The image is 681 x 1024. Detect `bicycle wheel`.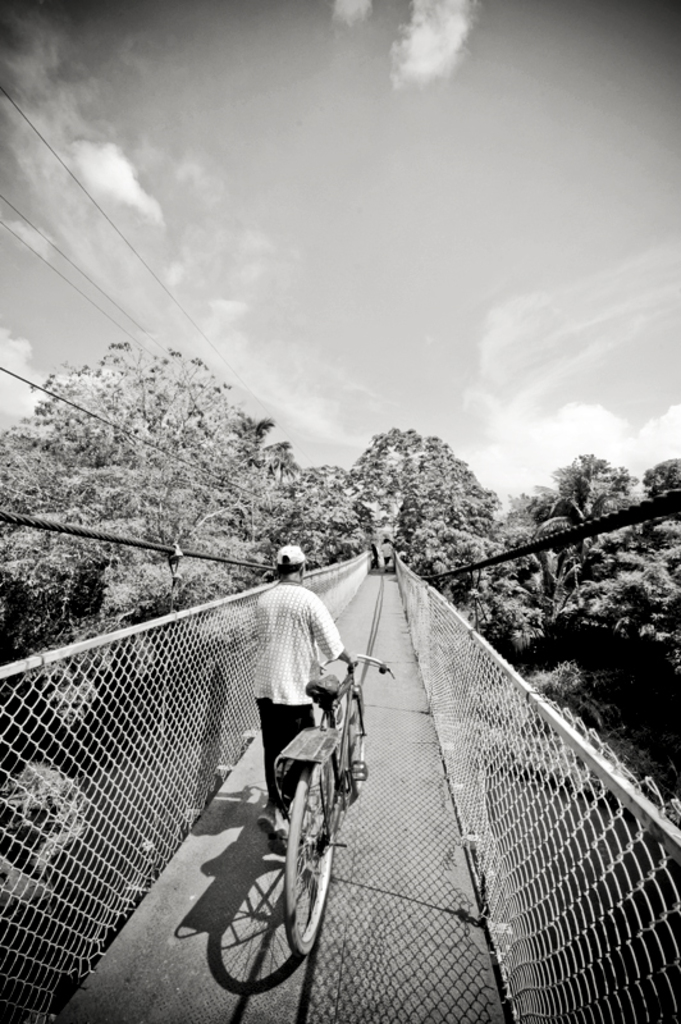
Detection: l=325, t=678, r=369, b=803.
